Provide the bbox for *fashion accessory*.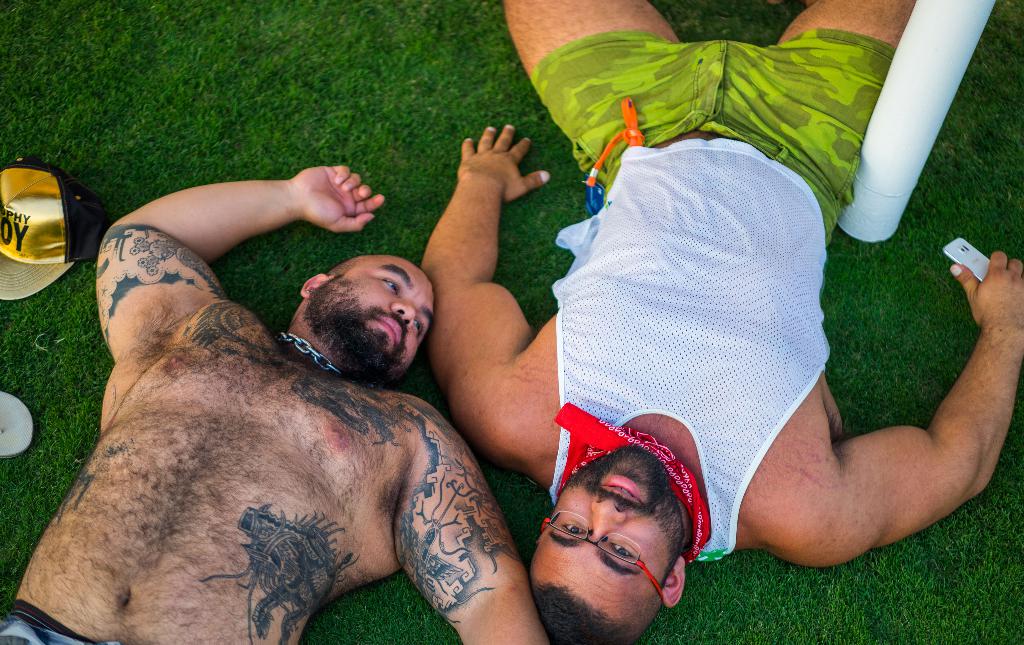
{"left": 0, "top": 153, "right": 100, "bottom": 307}.
